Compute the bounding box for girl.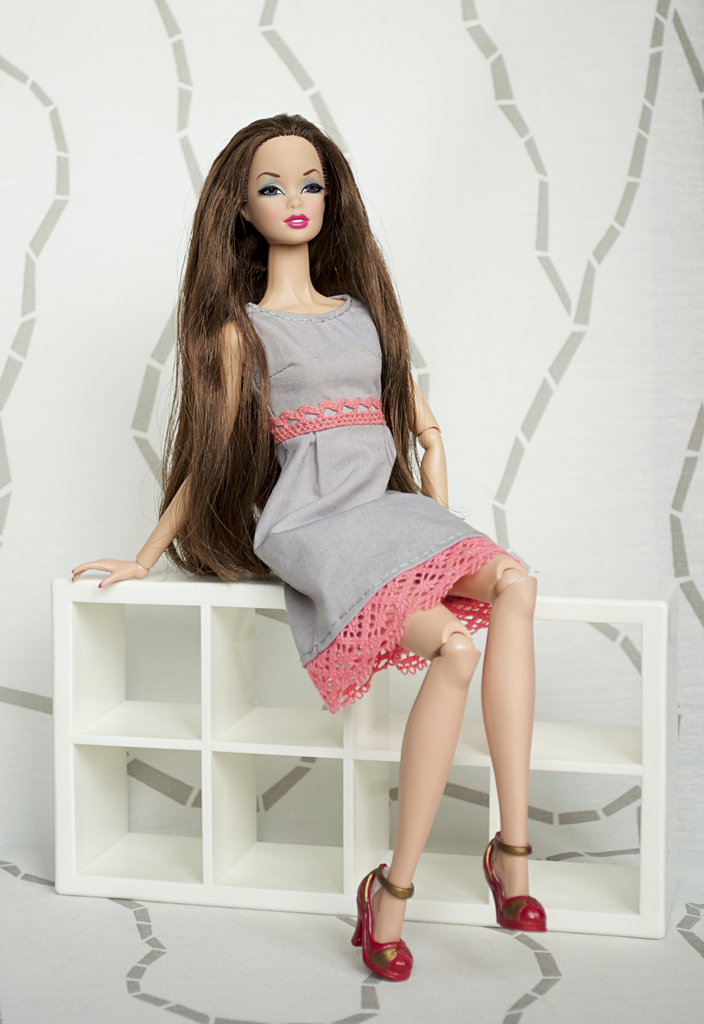
detection(64, 102, 552, 988).
